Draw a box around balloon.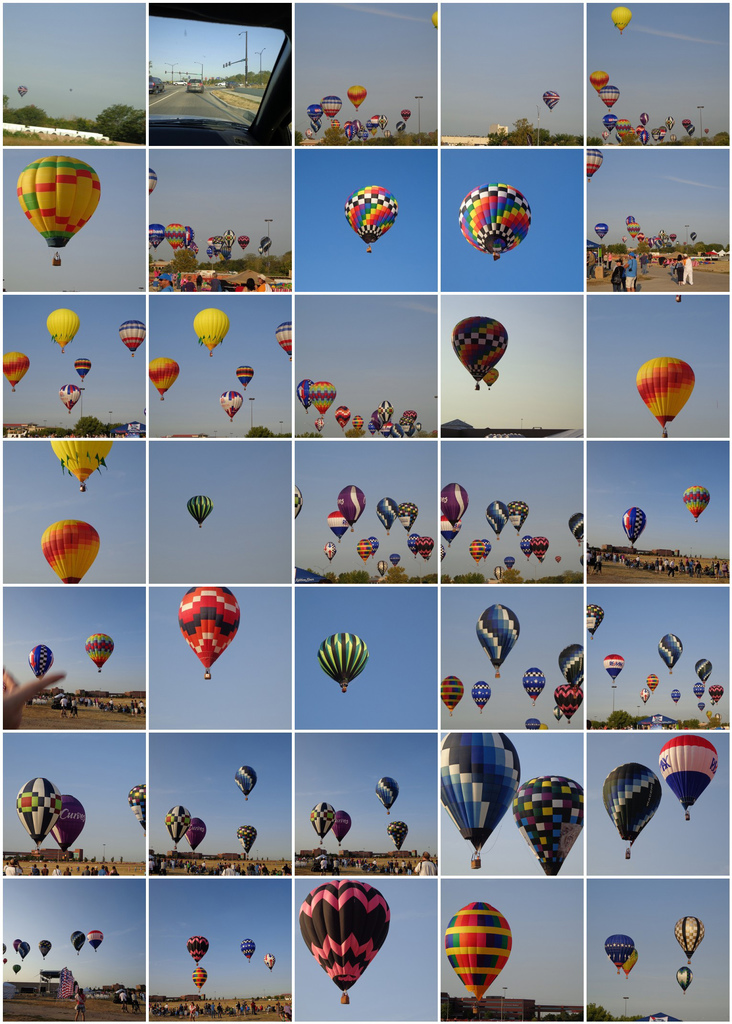
rect(680, 483, 708, 515).
